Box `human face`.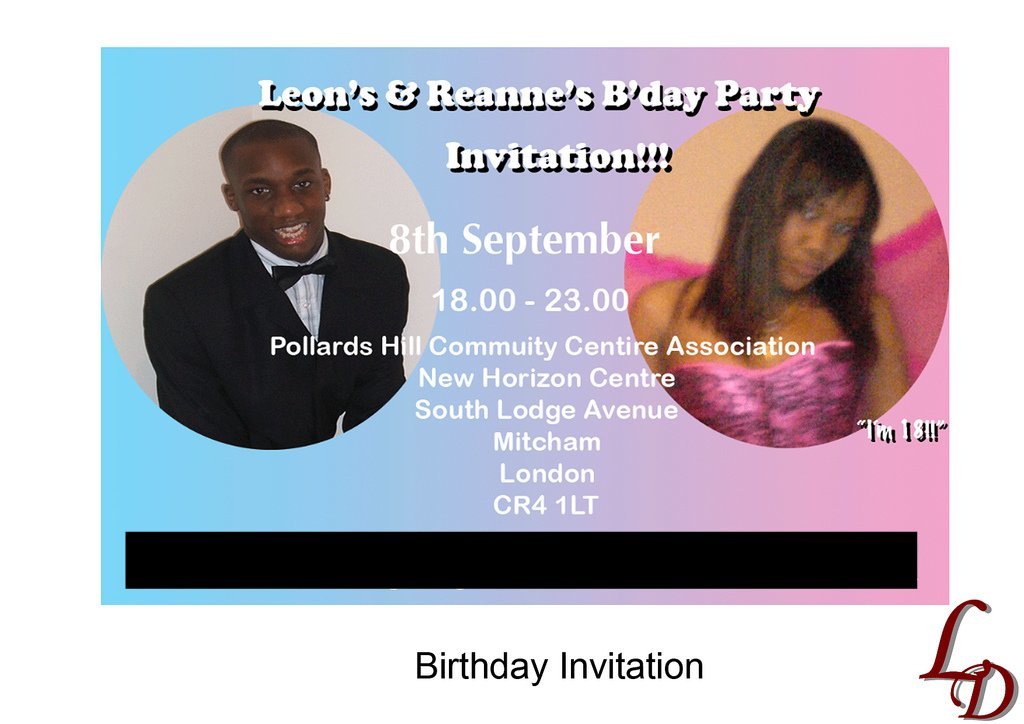
select_region(774, 181, 871, 291).
